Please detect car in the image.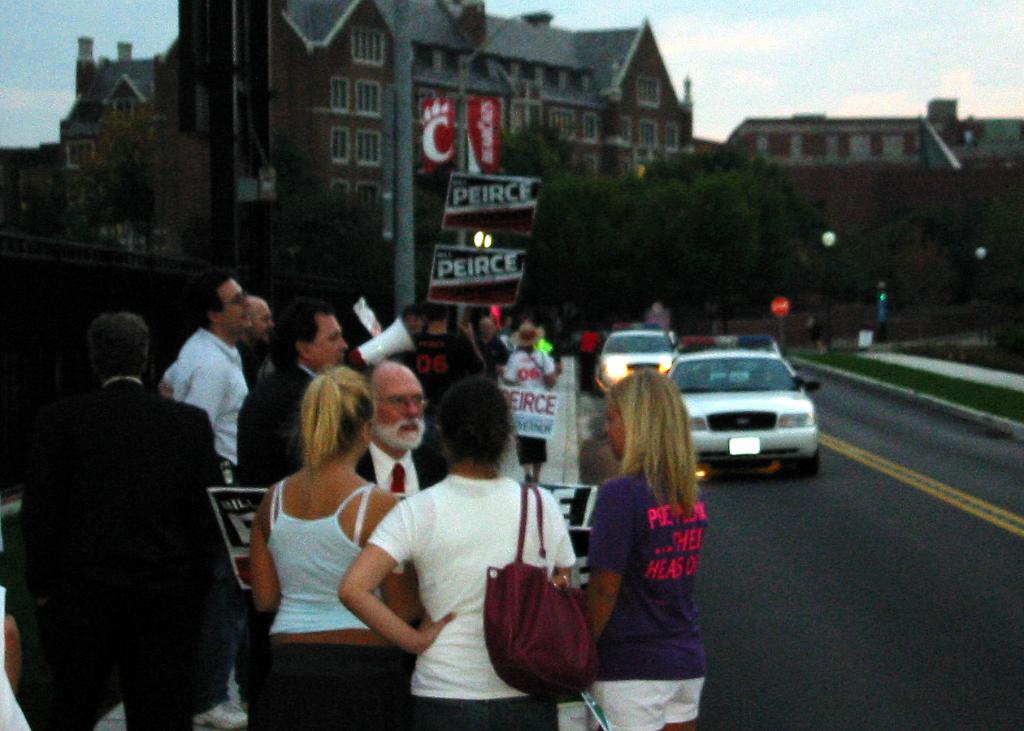
592:323:686:397.
